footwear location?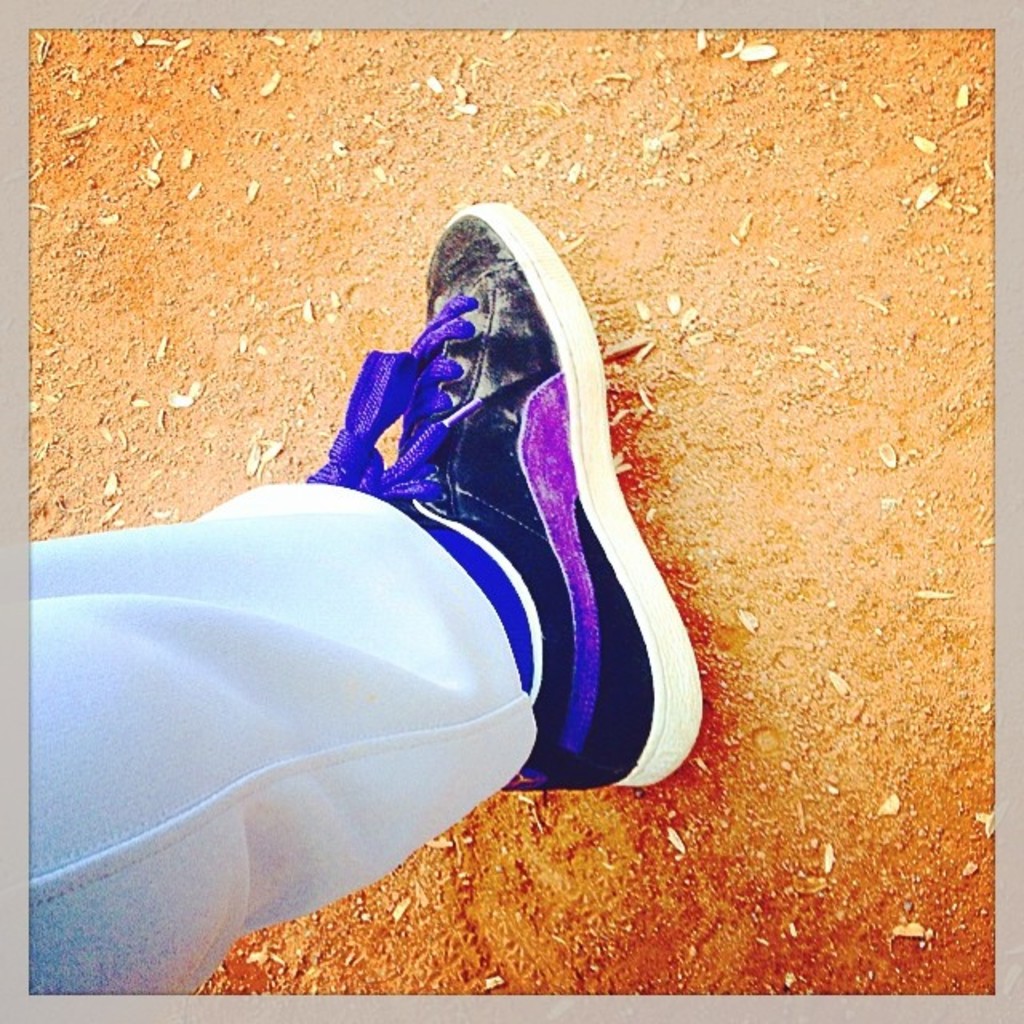
x1=298 y1=232 x2=718 y2=851
